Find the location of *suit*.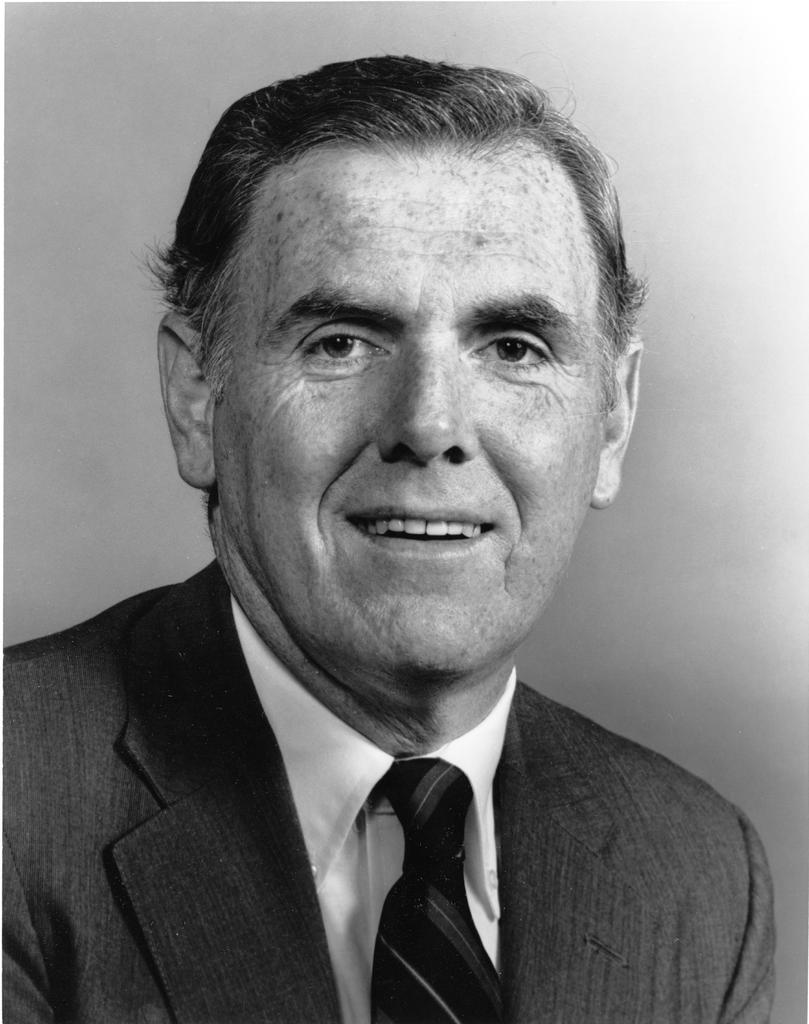
Location: [x1=78, y1=639, x2=733, y2=1005].
